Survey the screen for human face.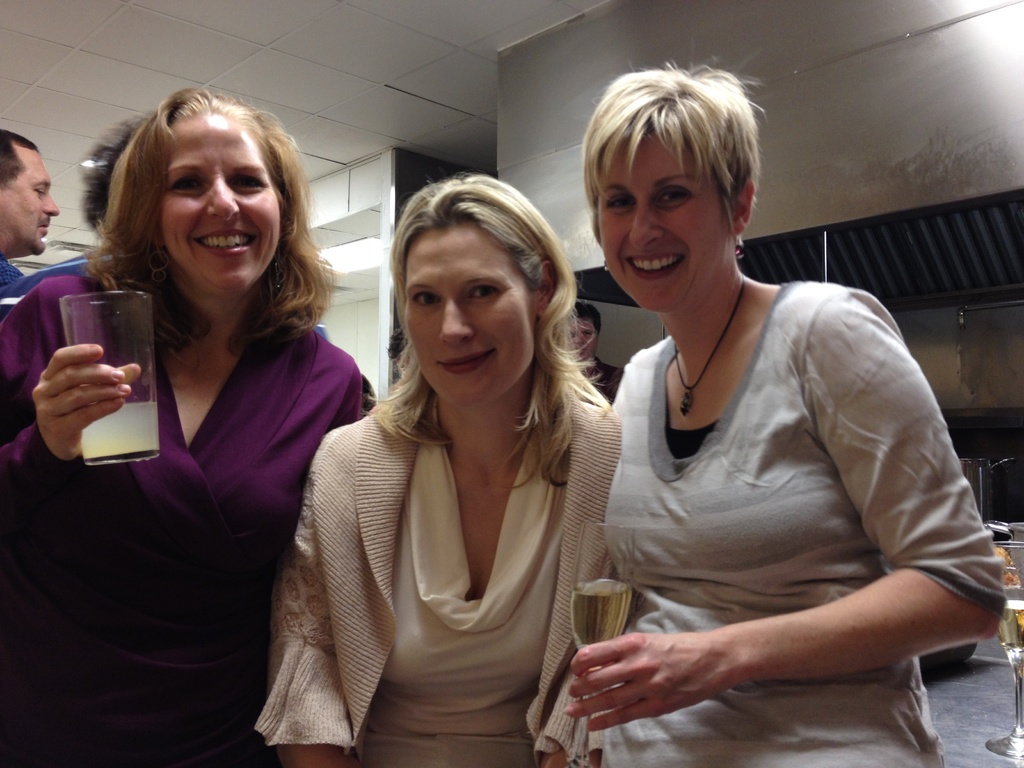
Survey found: <region>158, 109, 284, 294</region>.
